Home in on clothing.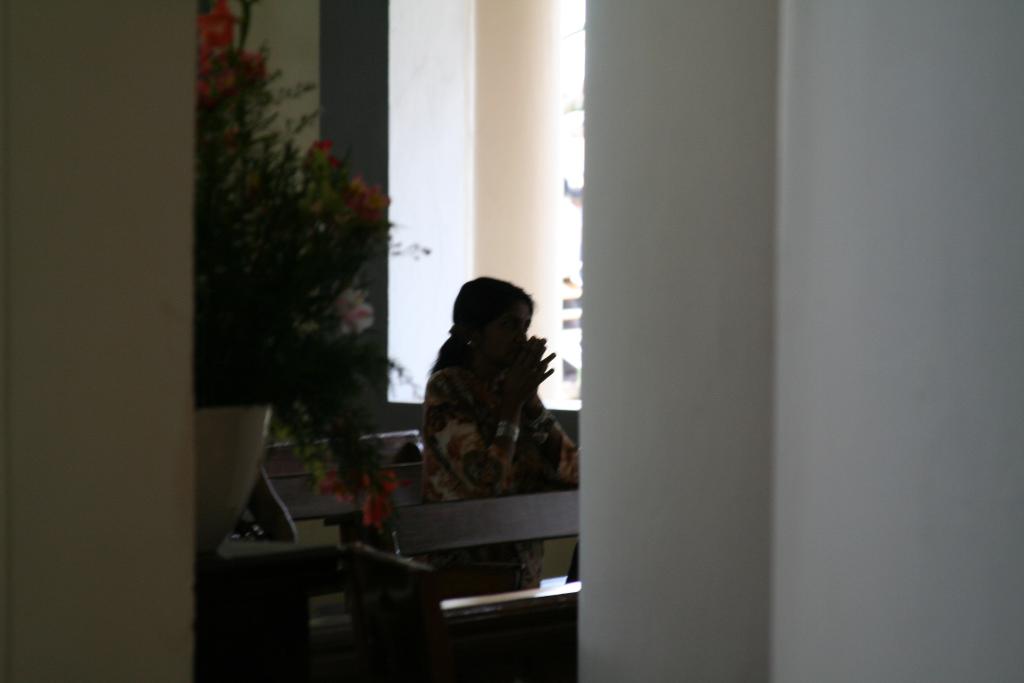
Homed in at crop(417, 350, 597, 597).
